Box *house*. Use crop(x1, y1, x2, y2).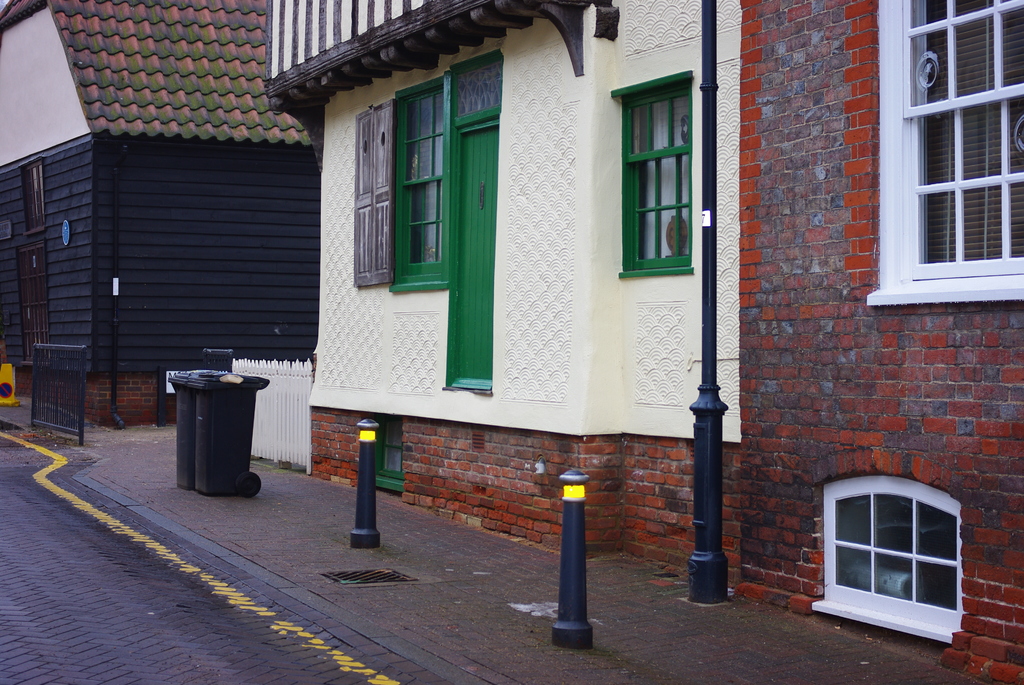
crop(275, 0, 1023, 684).
